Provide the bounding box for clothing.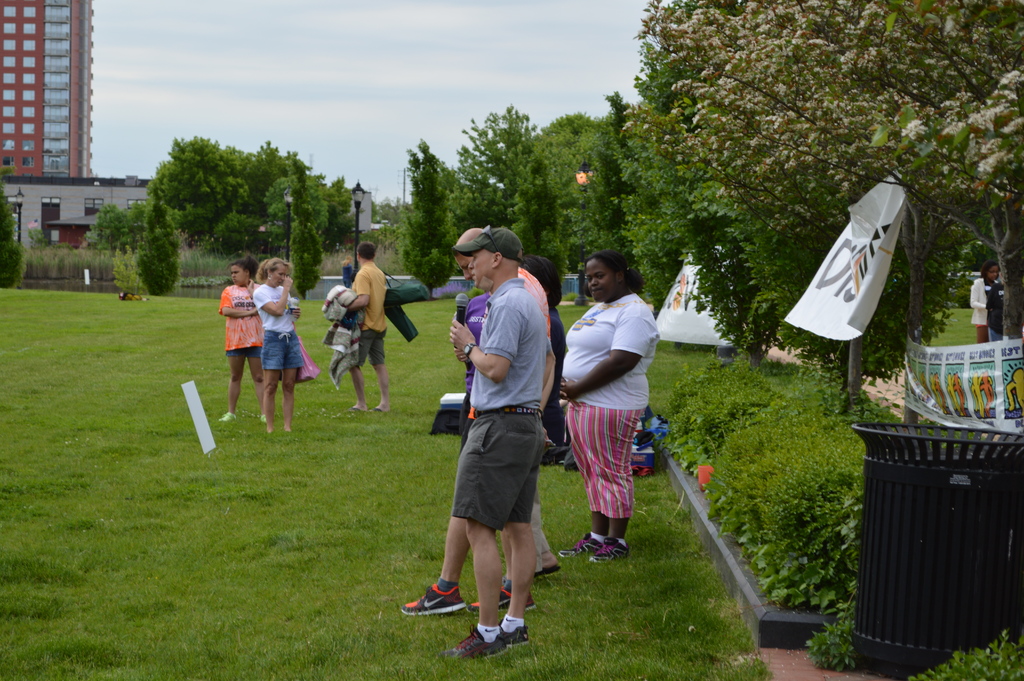
bbox=[449, 279, 545, 534].
